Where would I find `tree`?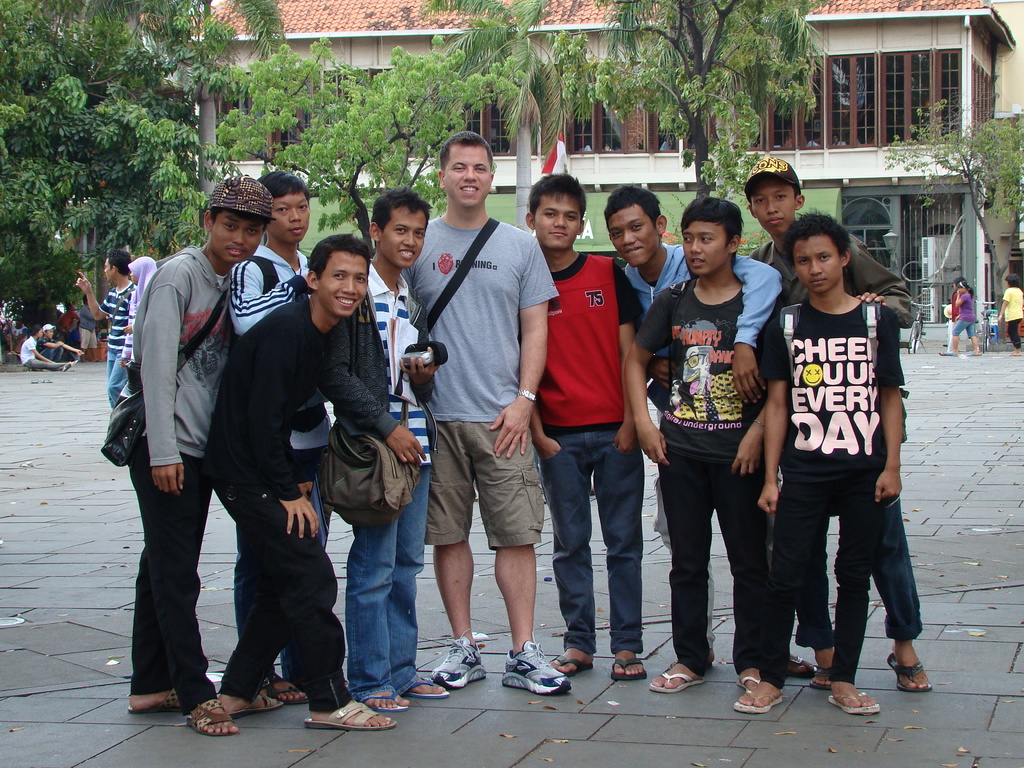
At rect(861, 79, 1023, 317).
